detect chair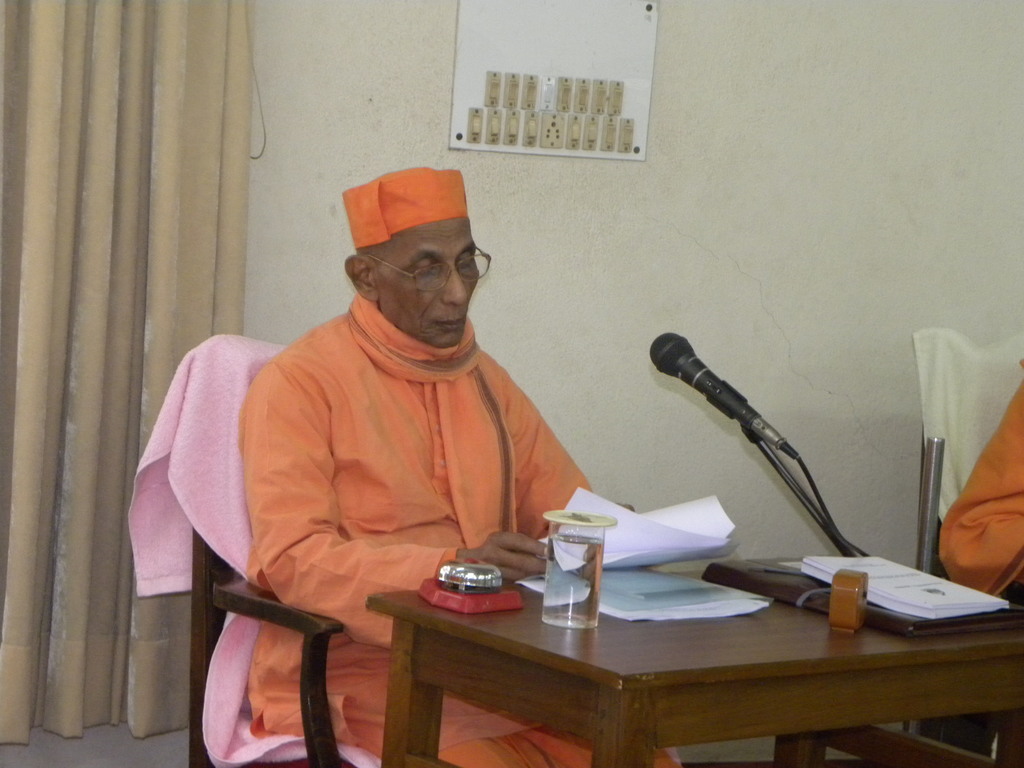
(x1=133, y1=331, x2=345, y2=767)
